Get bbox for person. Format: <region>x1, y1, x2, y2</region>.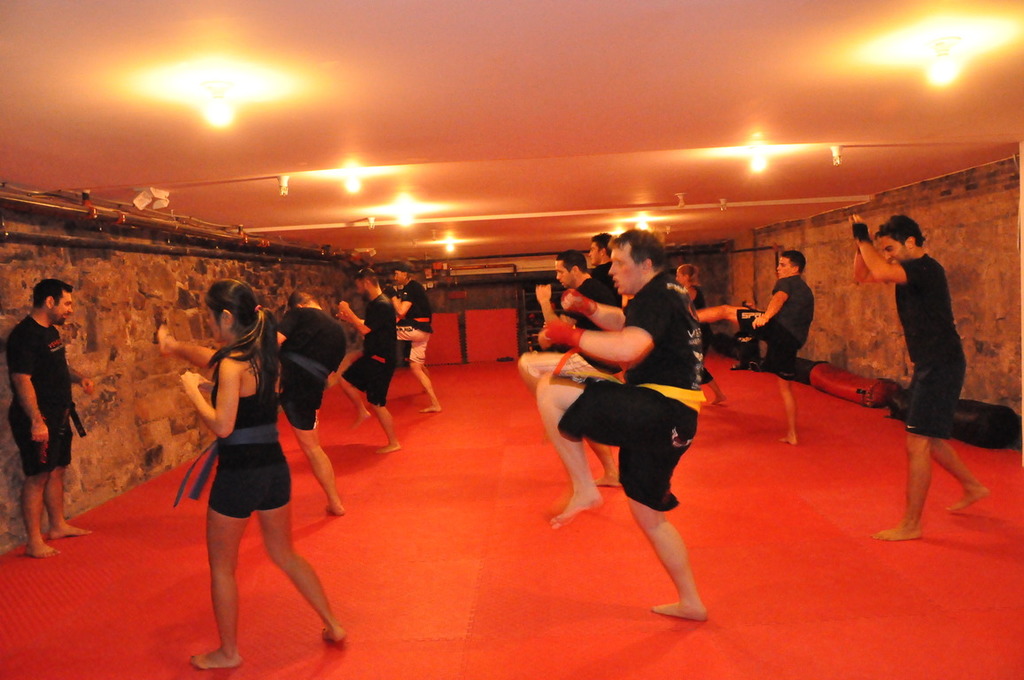
<region>567, 228, 632, 375</region>.
